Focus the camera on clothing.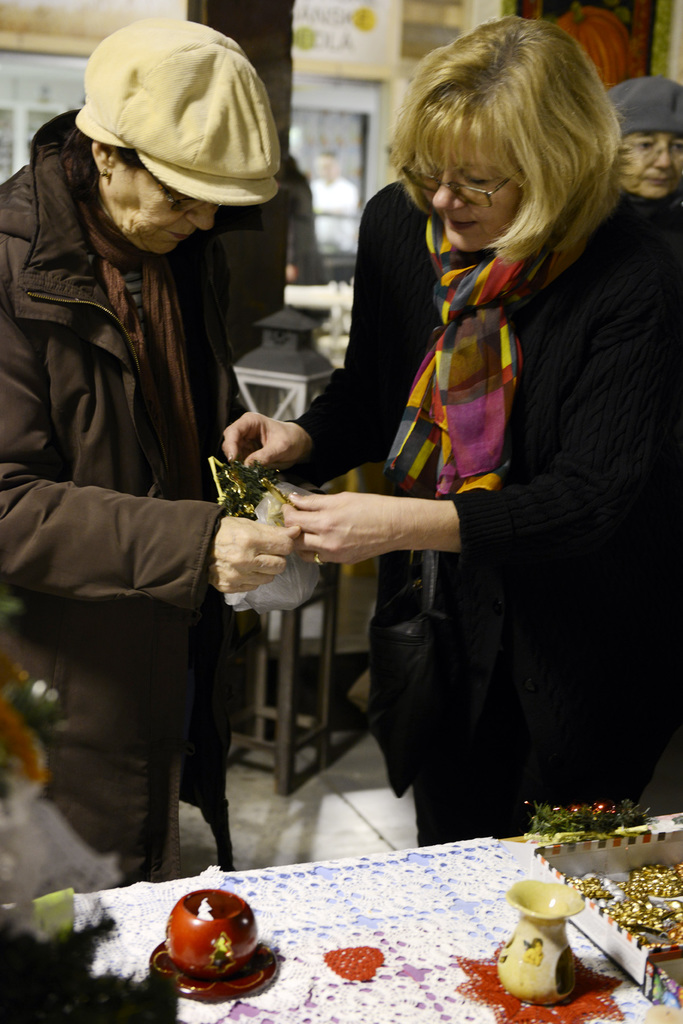
Focus region: {"left": 284, "top": 145, "right": 323, "bottom": 285}.
